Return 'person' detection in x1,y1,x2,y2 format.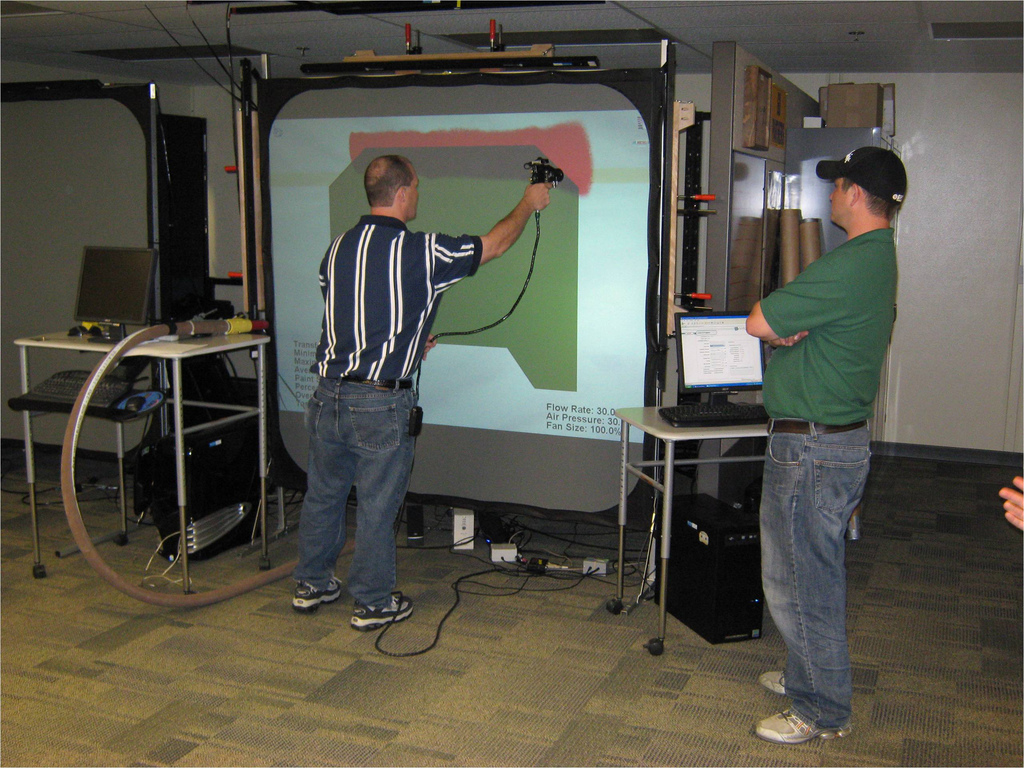
1003,474,1023,530.
